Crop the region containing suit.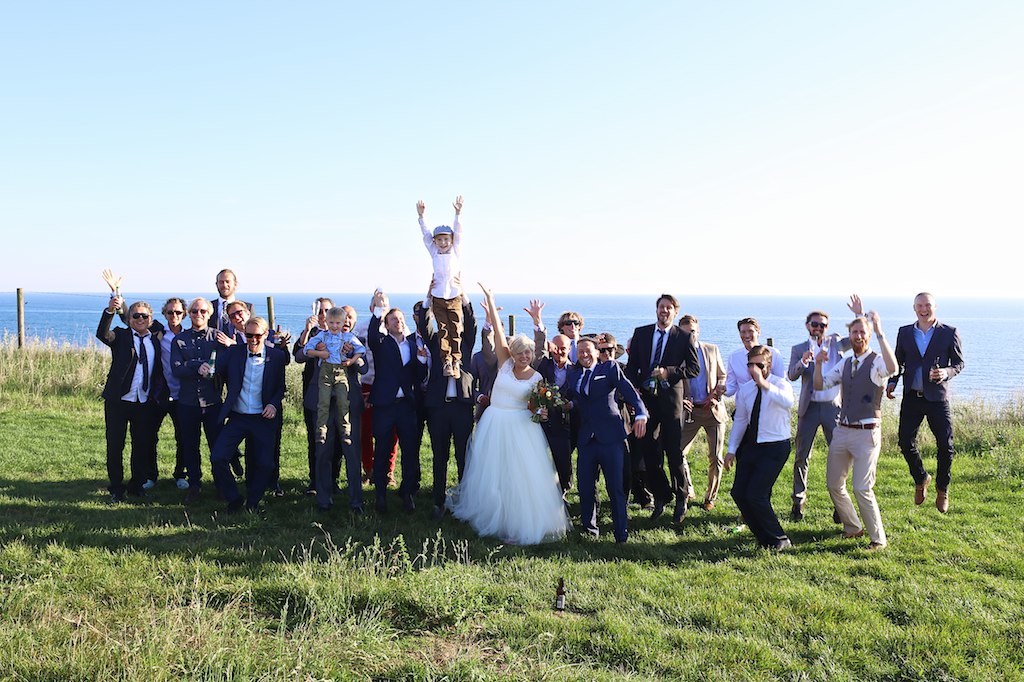
Crop region: bbox(565, 364, 650, 545).
